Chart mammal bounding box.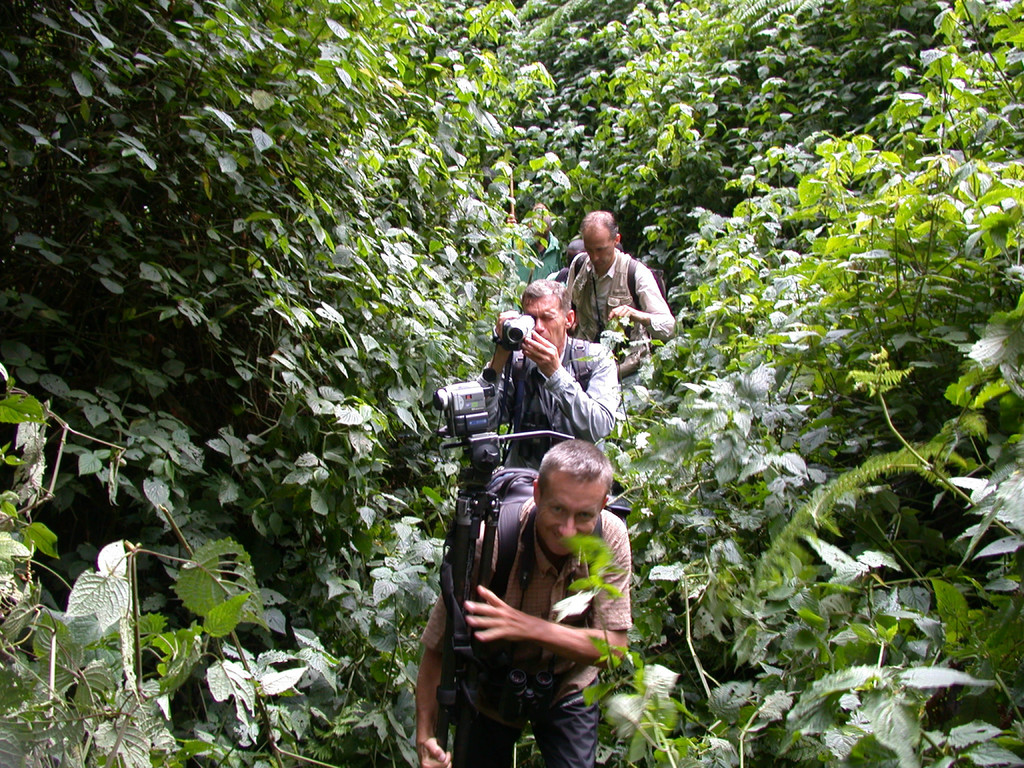
Charted: 438/436/648/739.
